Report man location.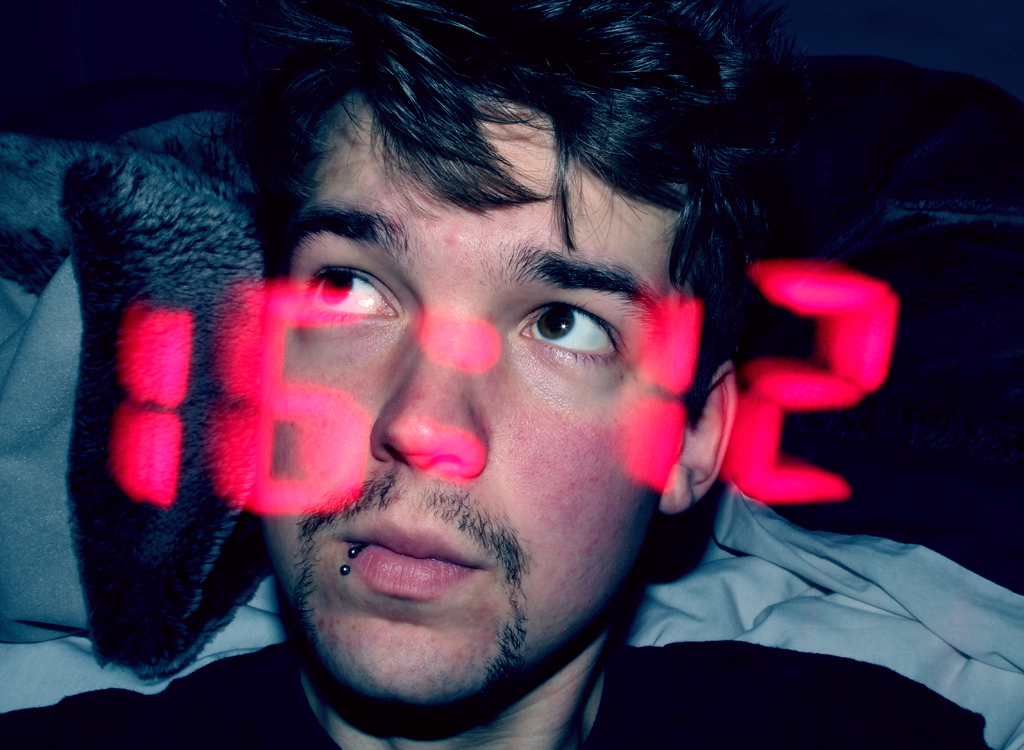
Report: region(17, 45, 938, 749).
